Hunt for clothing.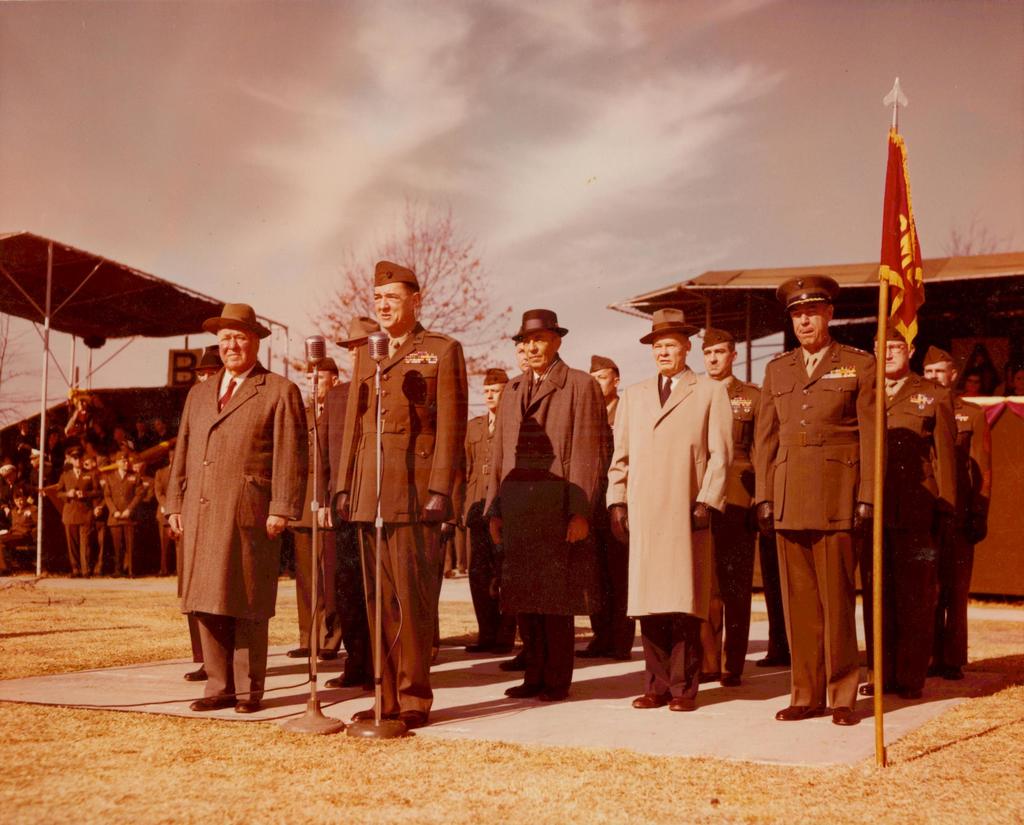
Hunted down at [442, 404, 517, 652].
